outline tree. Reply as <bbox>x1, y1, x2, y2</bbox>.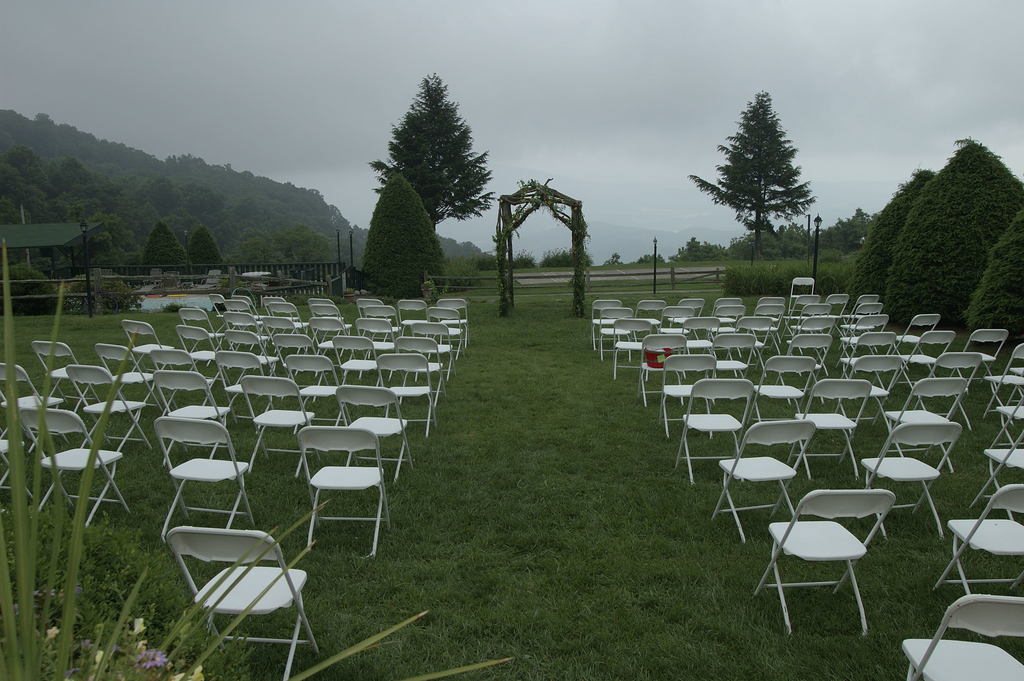
<bbox>884, 133, 1022, 324</bbox>.
